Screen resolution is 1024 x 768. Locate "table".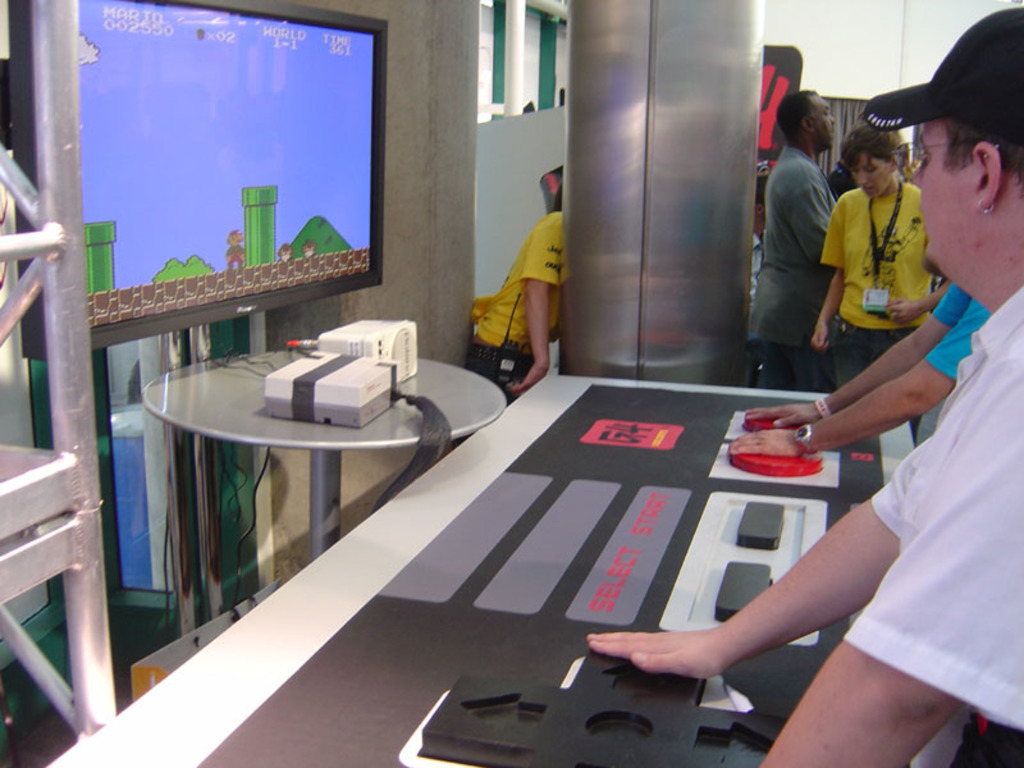
<region>41, 371, 918, 767</region>.
